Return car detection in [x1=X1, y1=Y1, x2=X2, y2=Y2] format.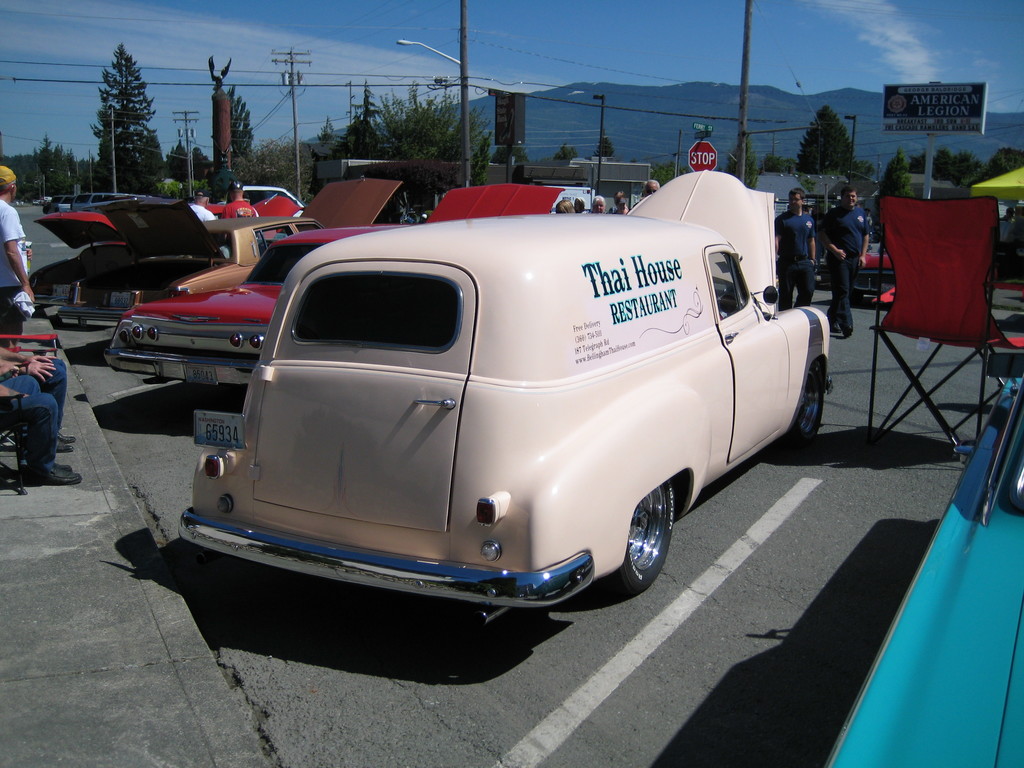
[x1=816, y1=352, x2=1023, y2=767].
